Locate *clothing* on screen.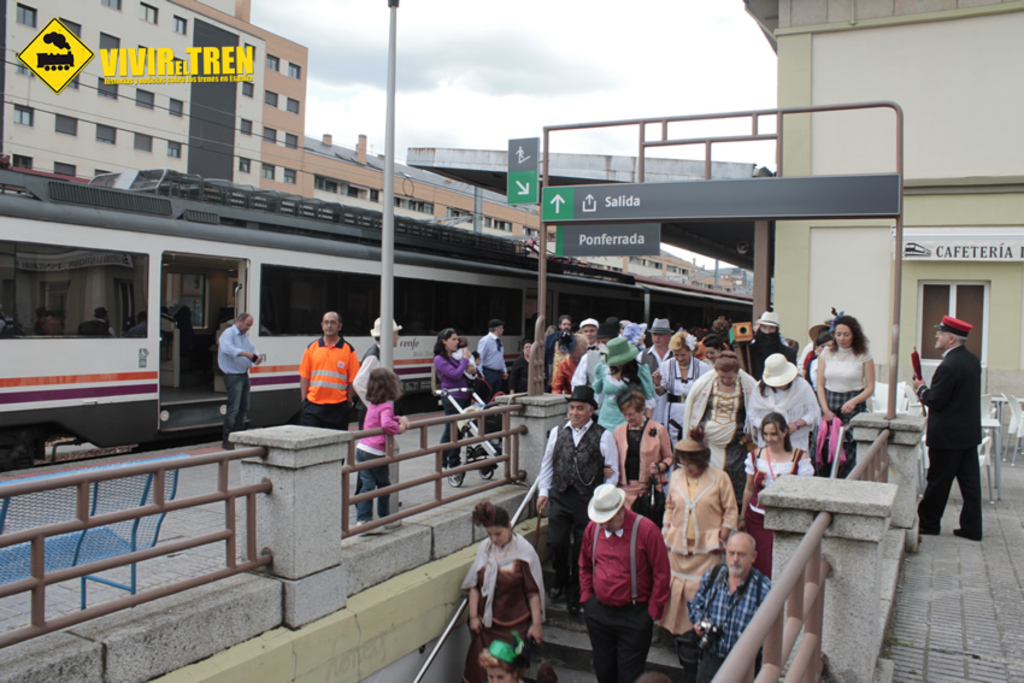
On screen at <region>352, 400, 401, 522</region>.
